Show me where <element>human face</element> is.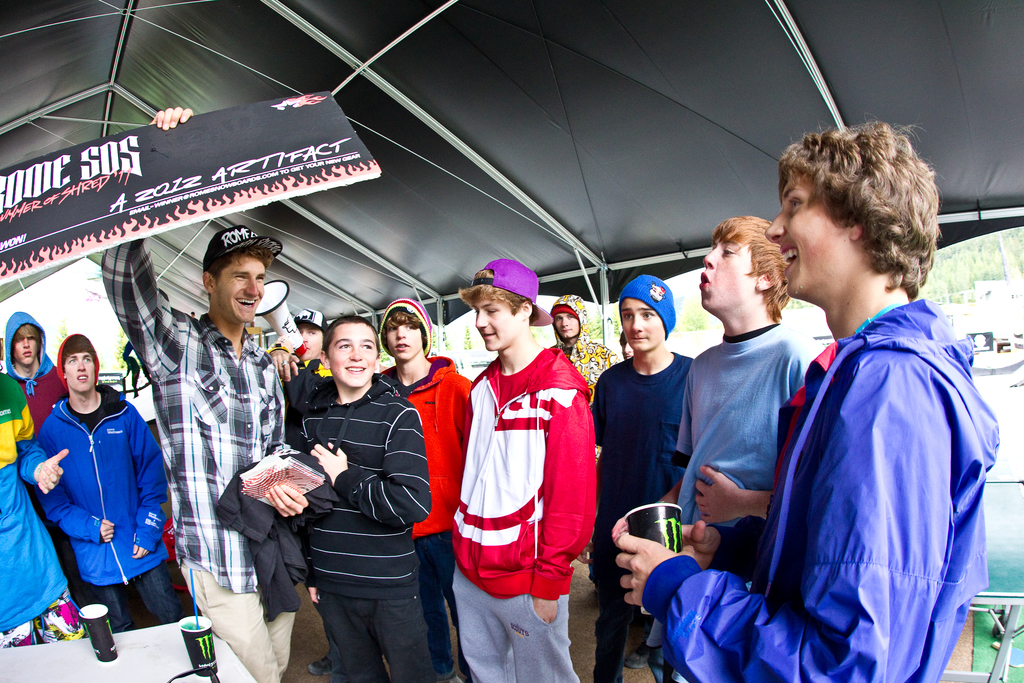
<element>human face</element> is at [479, 302, 512, 346].
